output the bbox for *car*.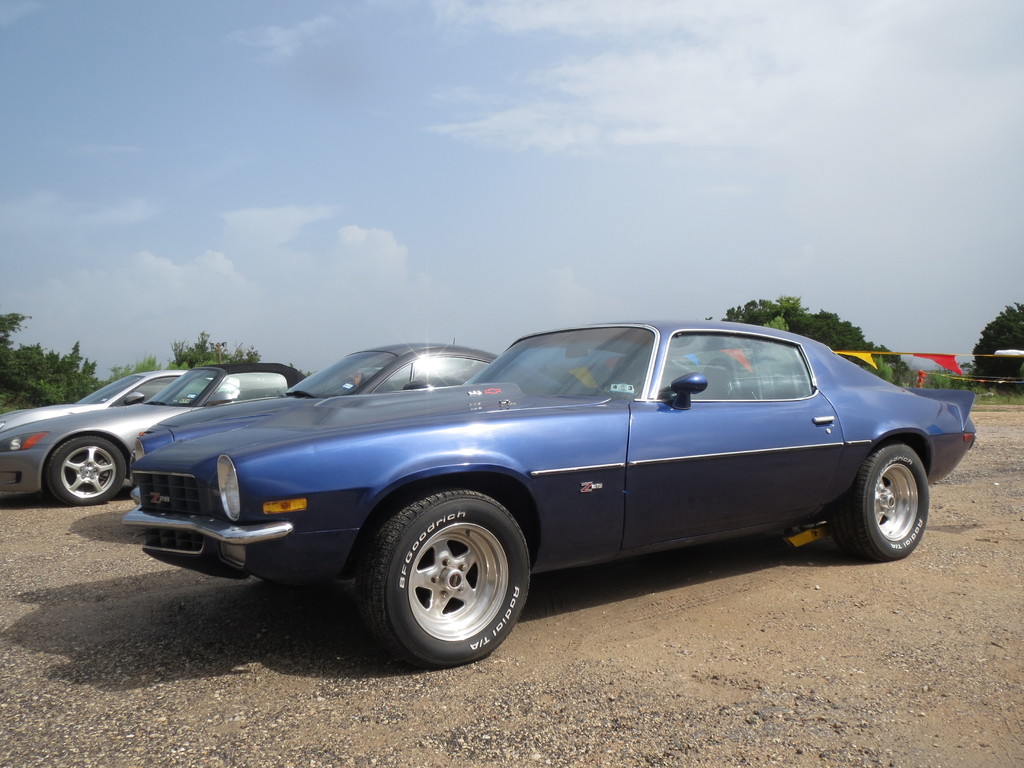
rect(1, 369, 182, 425).
